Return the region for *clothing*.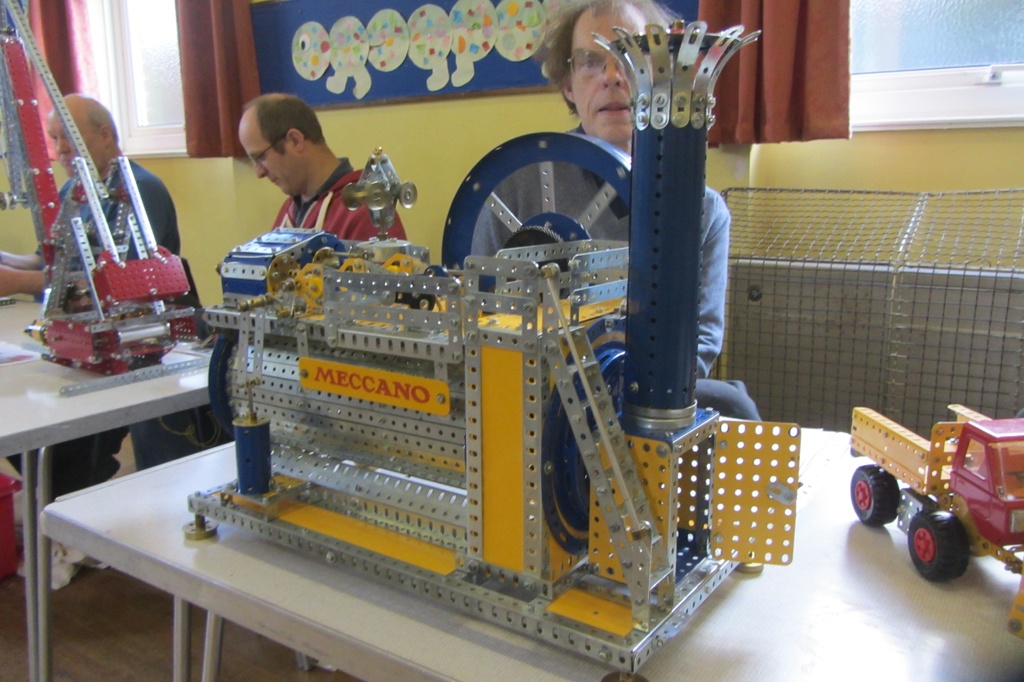
(226,138,407,248).
